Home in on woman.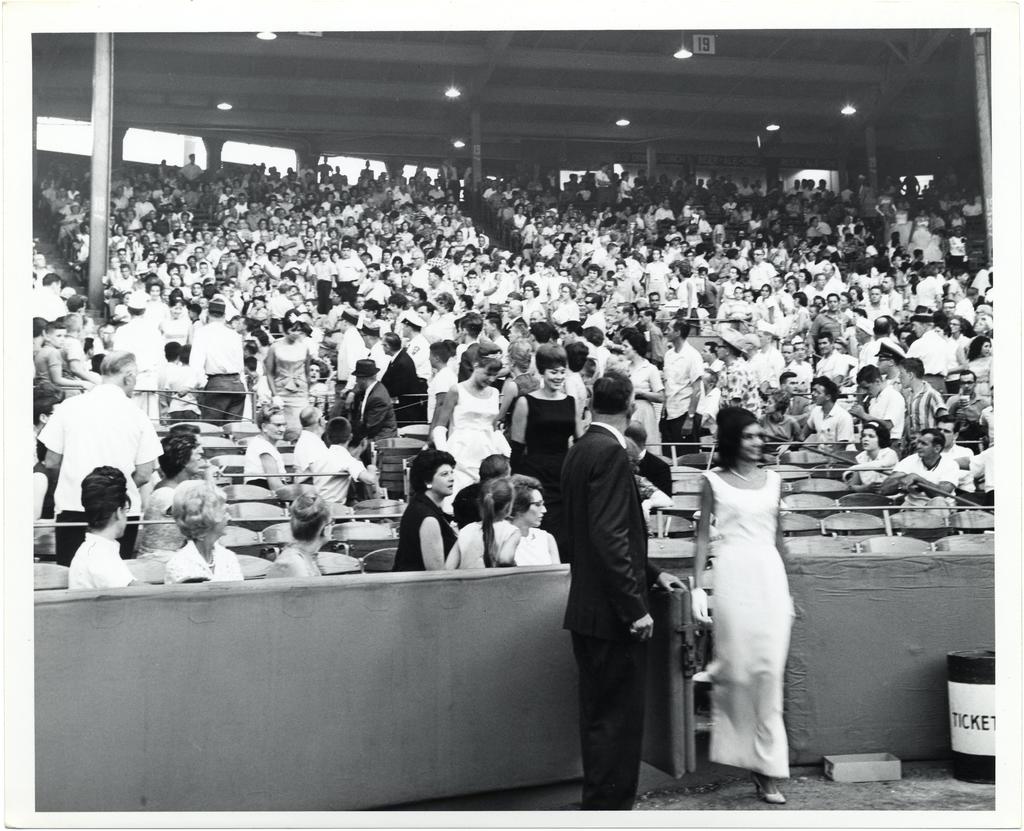
Homed in at {"x1": 239, "y1": 409, "x2": 293, "y2": 495}.
